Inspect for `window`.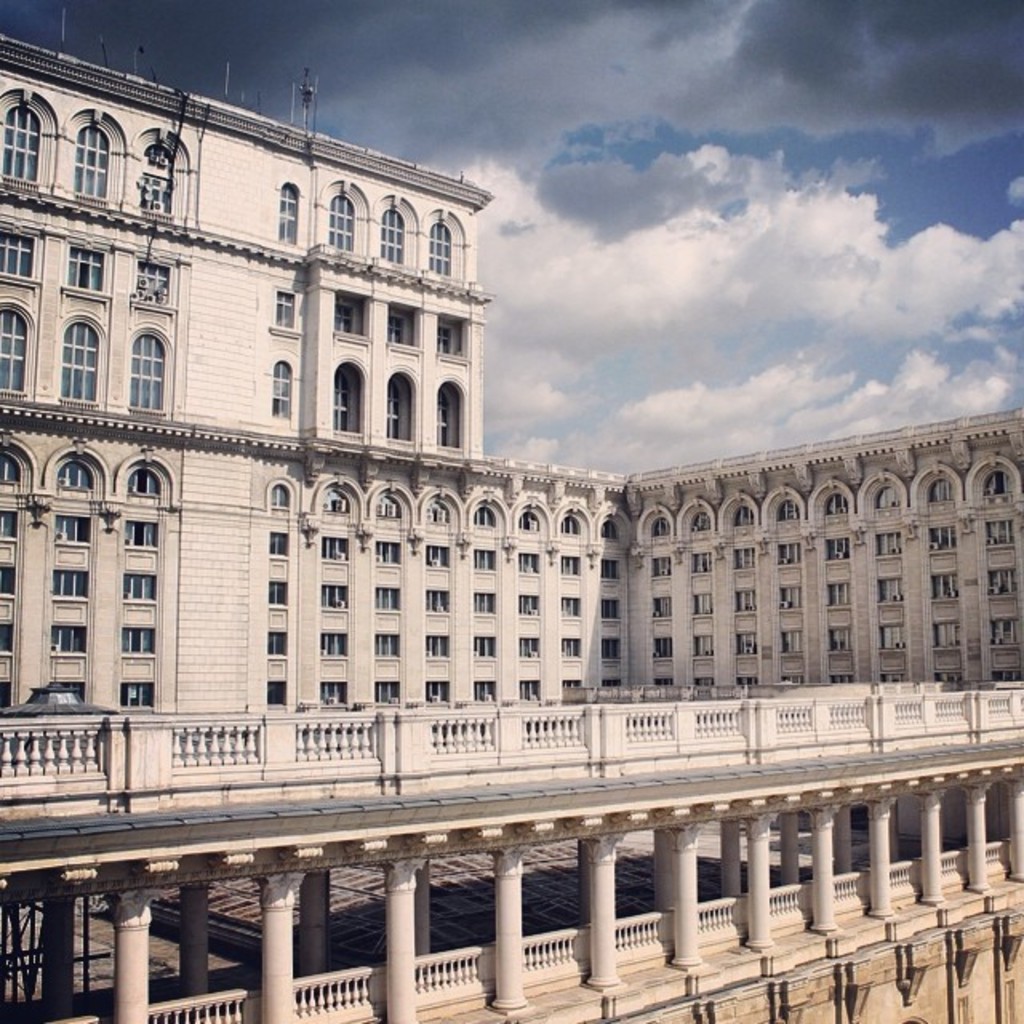
Inspection: (264, 682, 283, 707).
